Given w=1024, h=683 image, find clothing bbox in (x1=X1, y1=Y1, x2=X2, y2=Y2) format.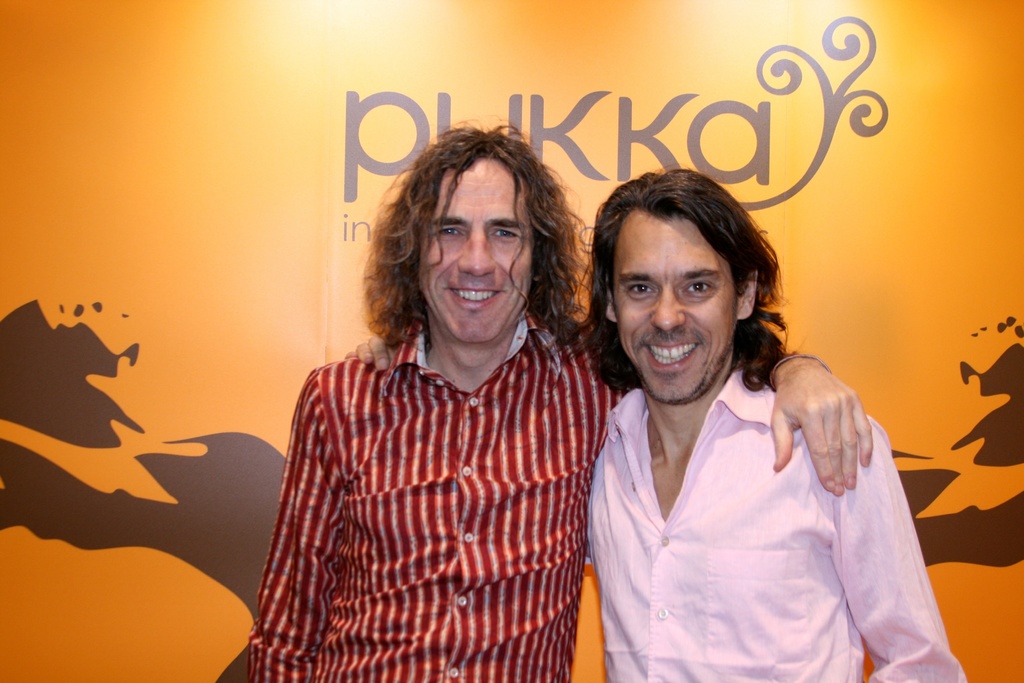
(x1=250, y1=313, x2=829, y2=682).
